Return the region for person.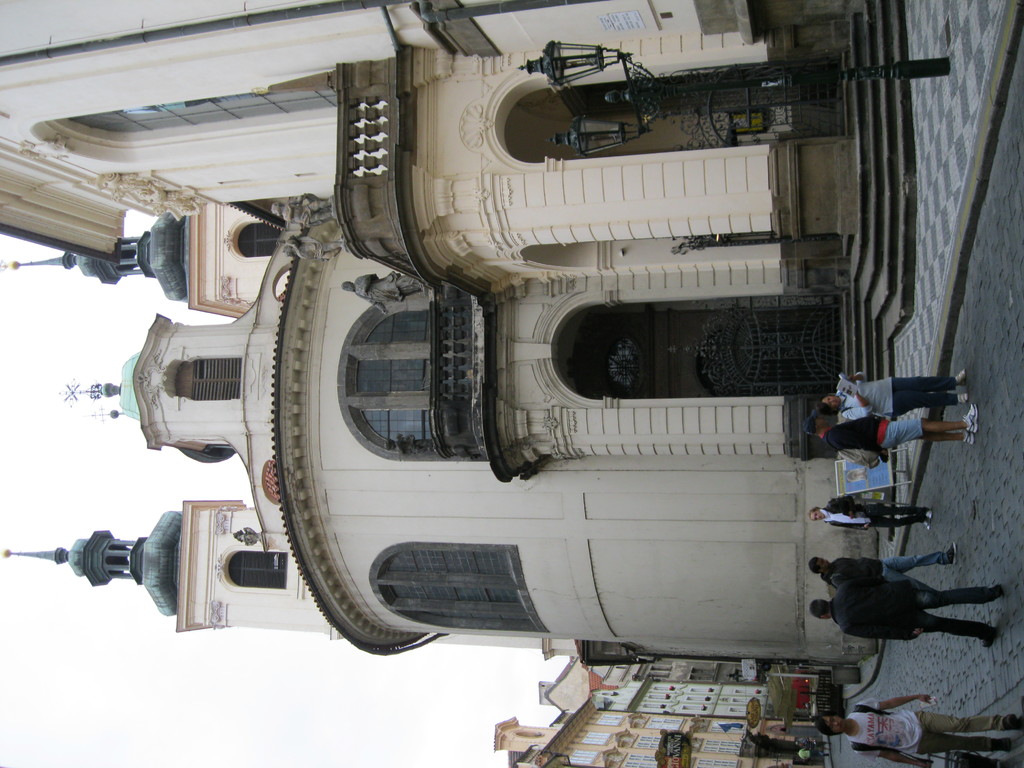
pyautogui.locateOnScreen(811, 543, 959, 588).
